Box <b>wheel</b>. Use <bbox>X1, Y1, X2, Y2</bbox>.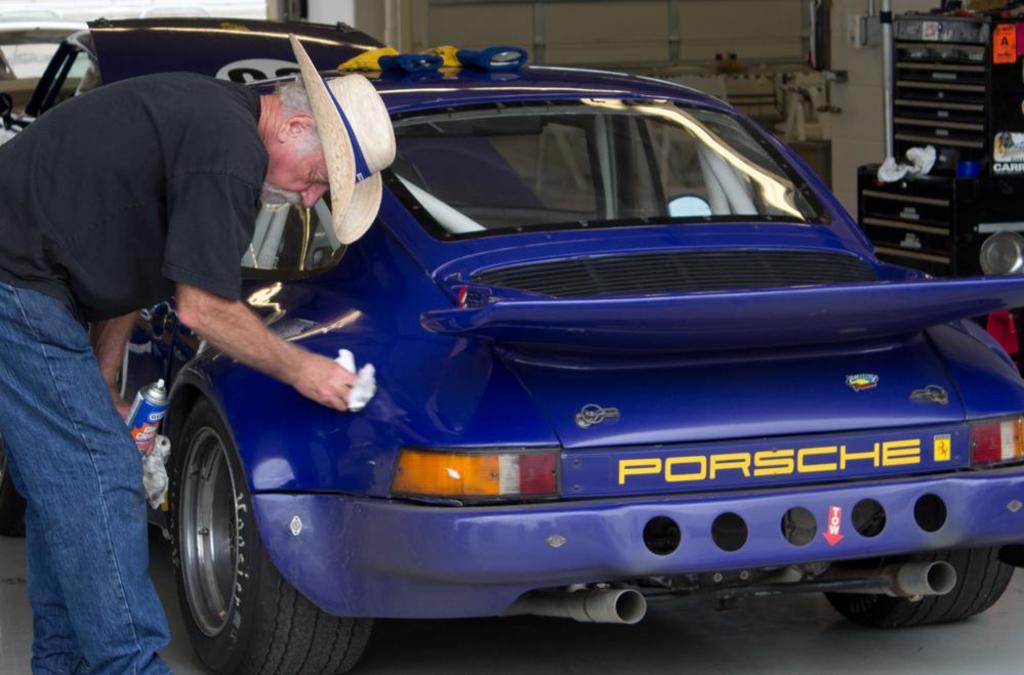
<bbox>156, 382, 255, 661</bbox>.
